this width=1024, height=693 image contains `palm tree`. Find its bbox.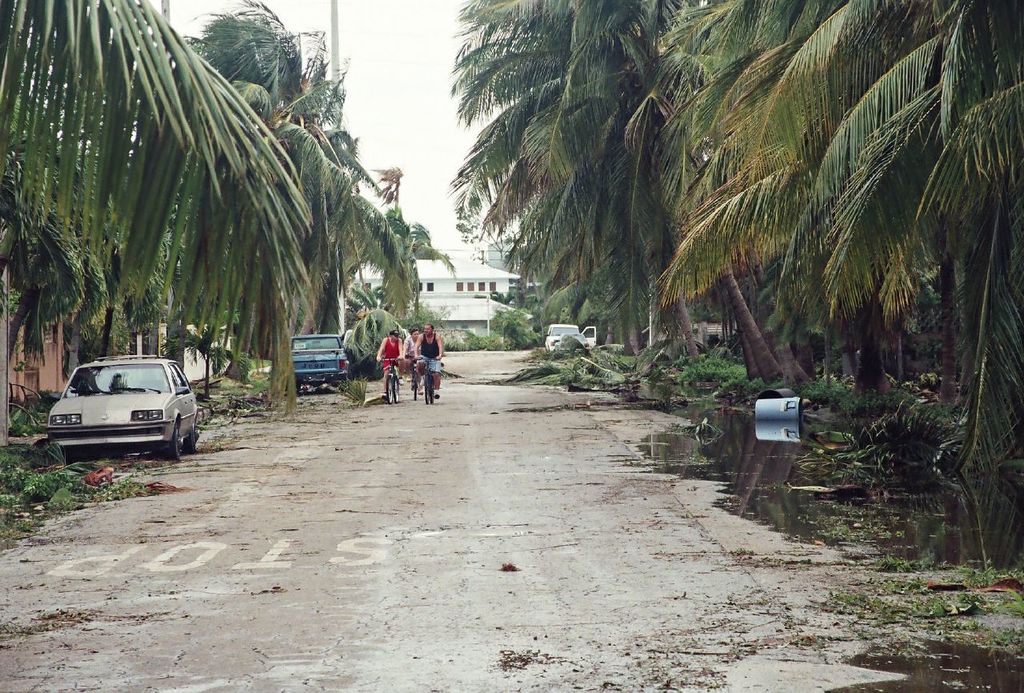
(0,0,286,424).
